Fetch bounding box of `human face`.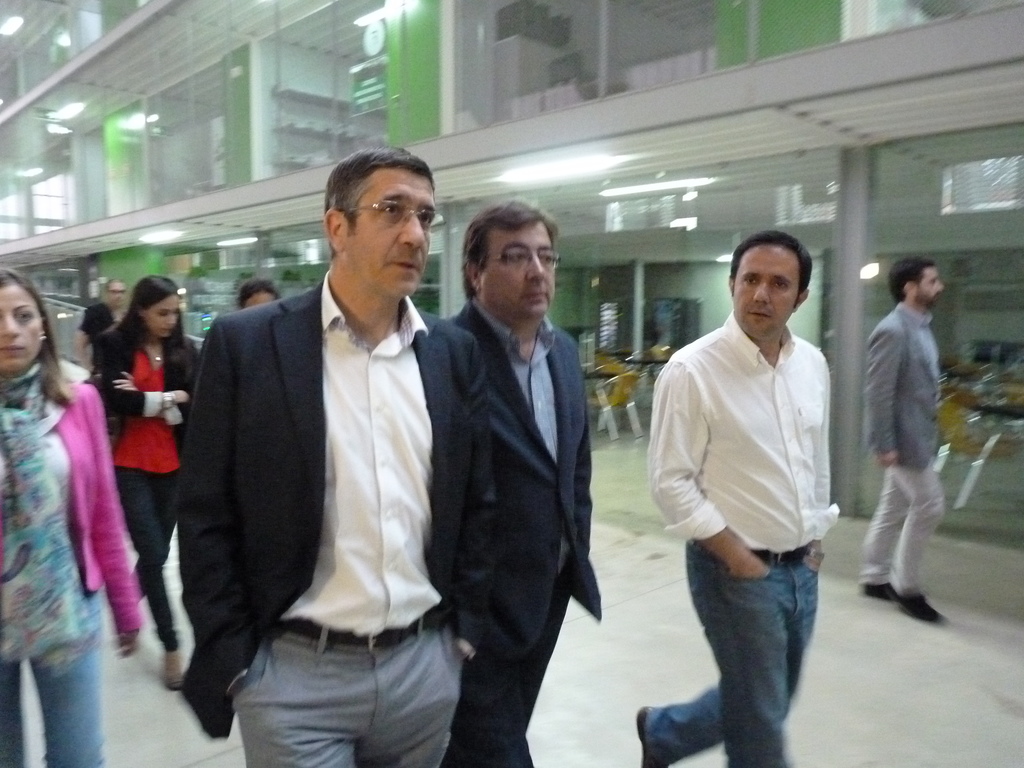
Bbox: box=[148, 294, 179, 344].
